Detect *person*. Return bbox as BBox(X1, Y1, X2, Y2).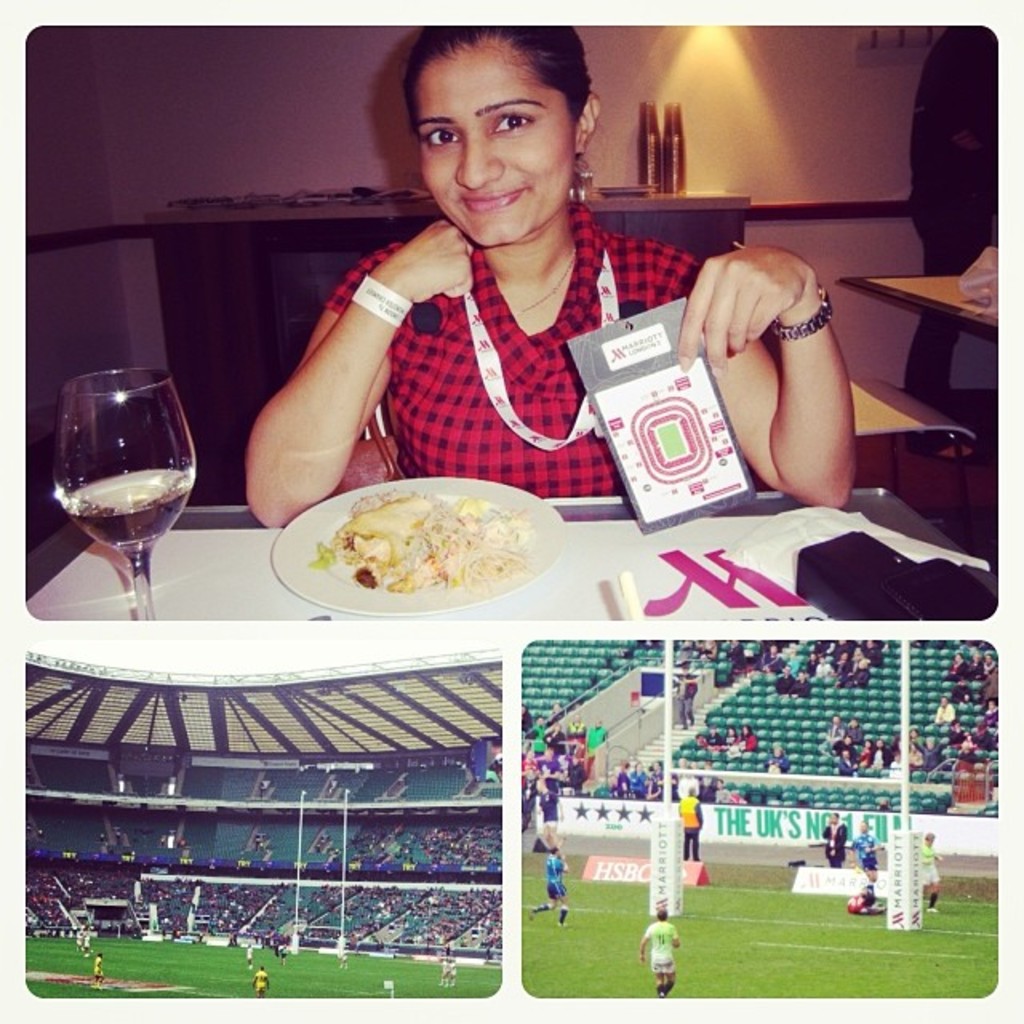
BBox(523, 706, 534, 733).
